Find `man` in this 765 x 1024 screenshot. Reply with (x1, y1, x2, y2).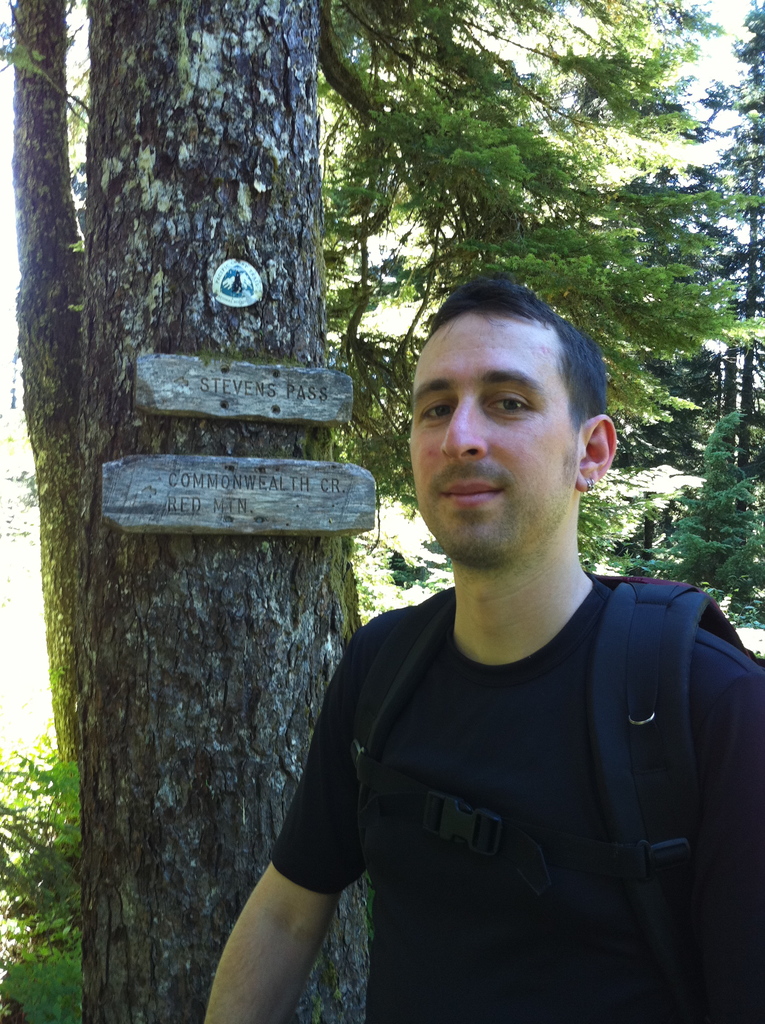
(198, 271, 764, 1023).
